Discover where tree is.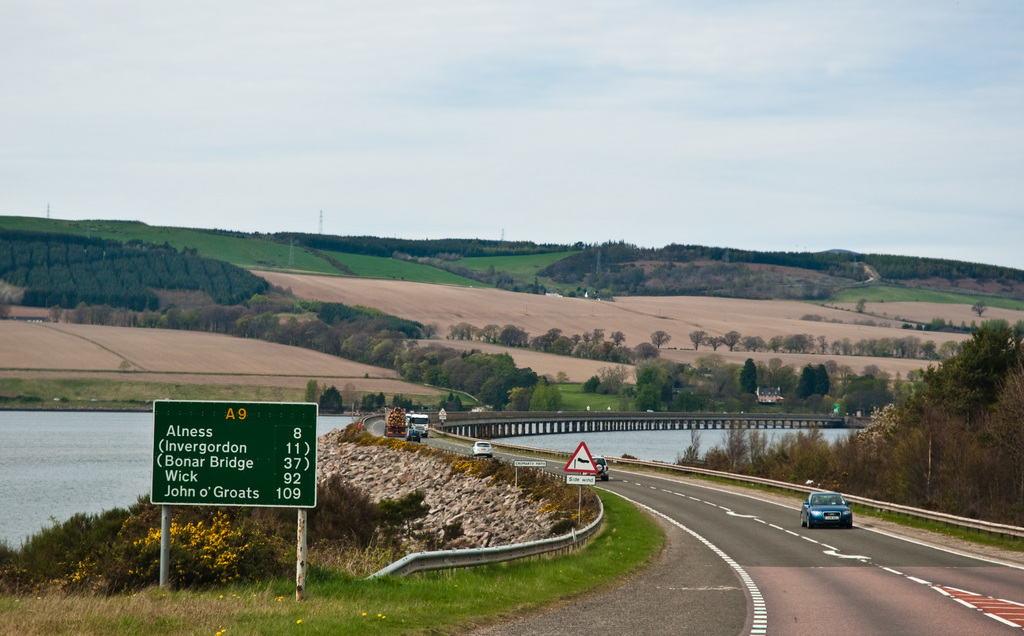
Discovered at 798, 363, 817, 400.
